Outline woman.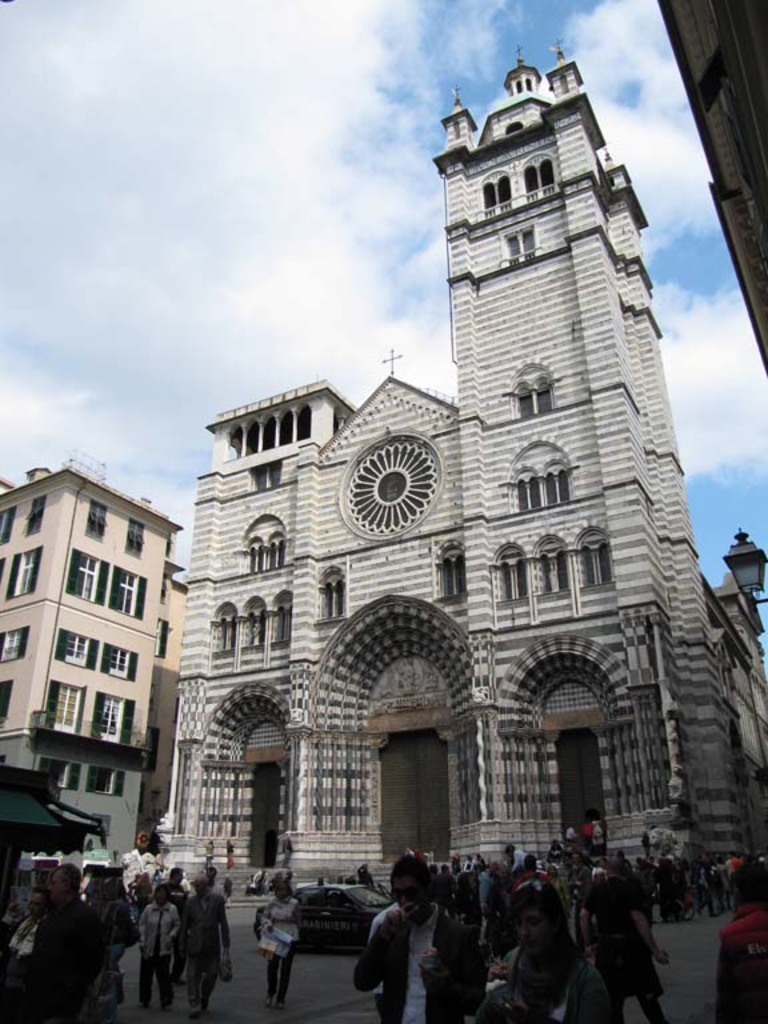
Outline: region(253, 880, 307, 1008).
